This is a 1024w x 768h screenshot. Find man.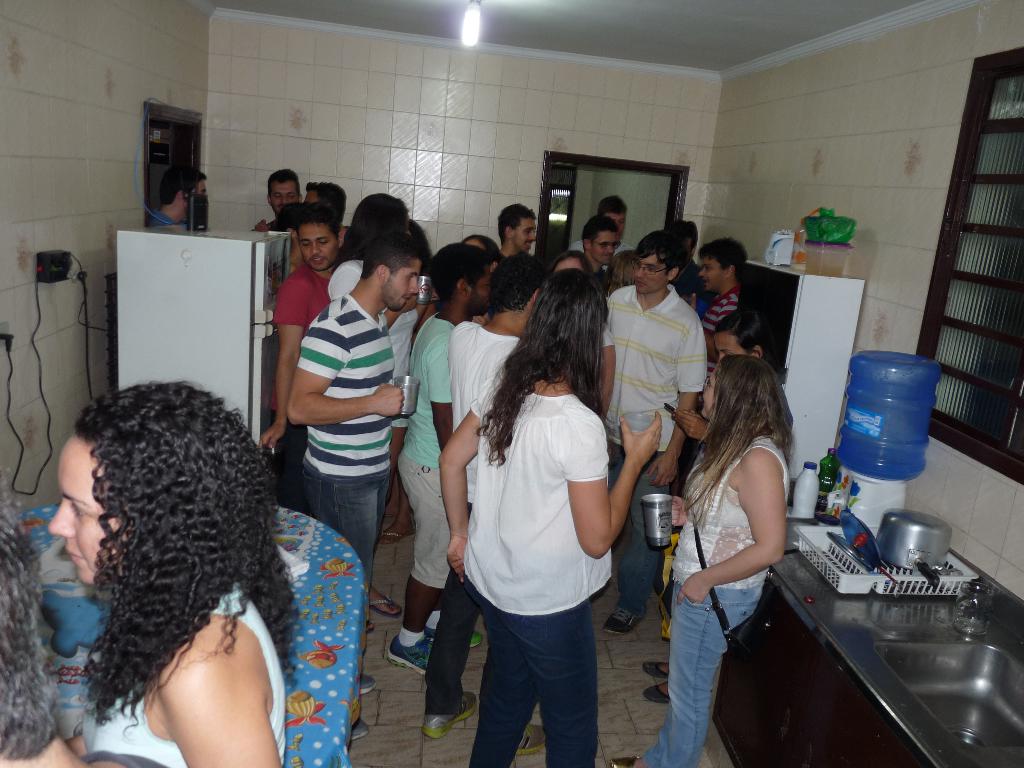
Bounding box: 568, 193, 637, 260.
